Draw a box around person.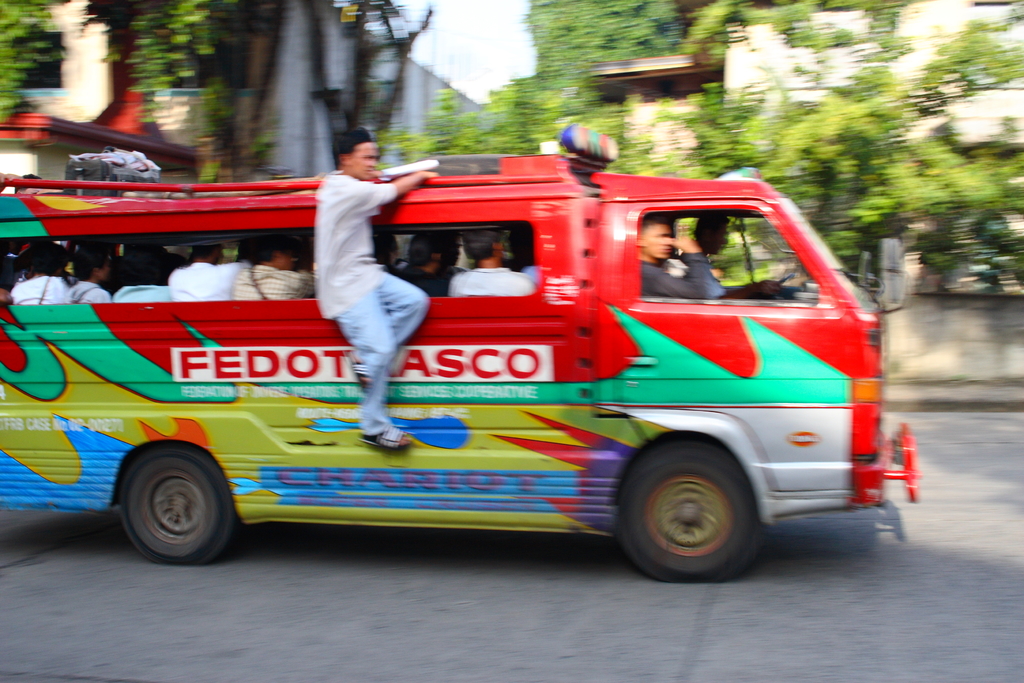
x1=97, y1=244, x2=178, y2=302.
